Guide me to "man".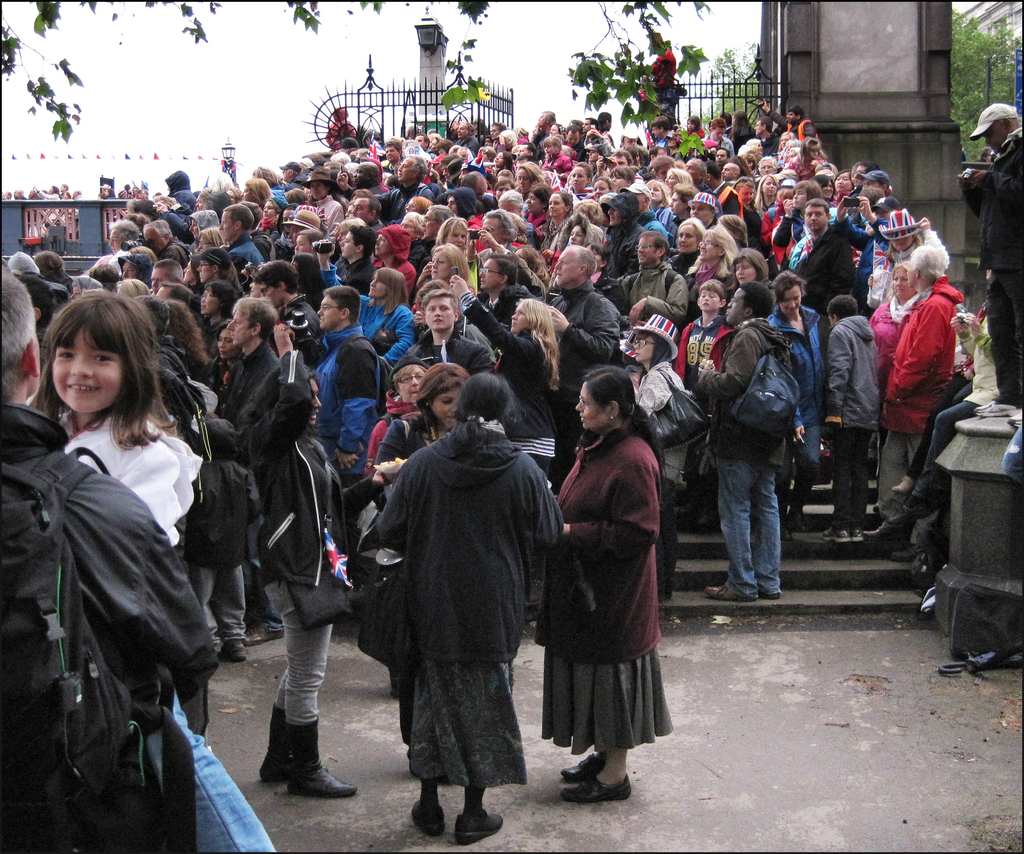
Guidance: bbox=(141, 256, 184, 303).
